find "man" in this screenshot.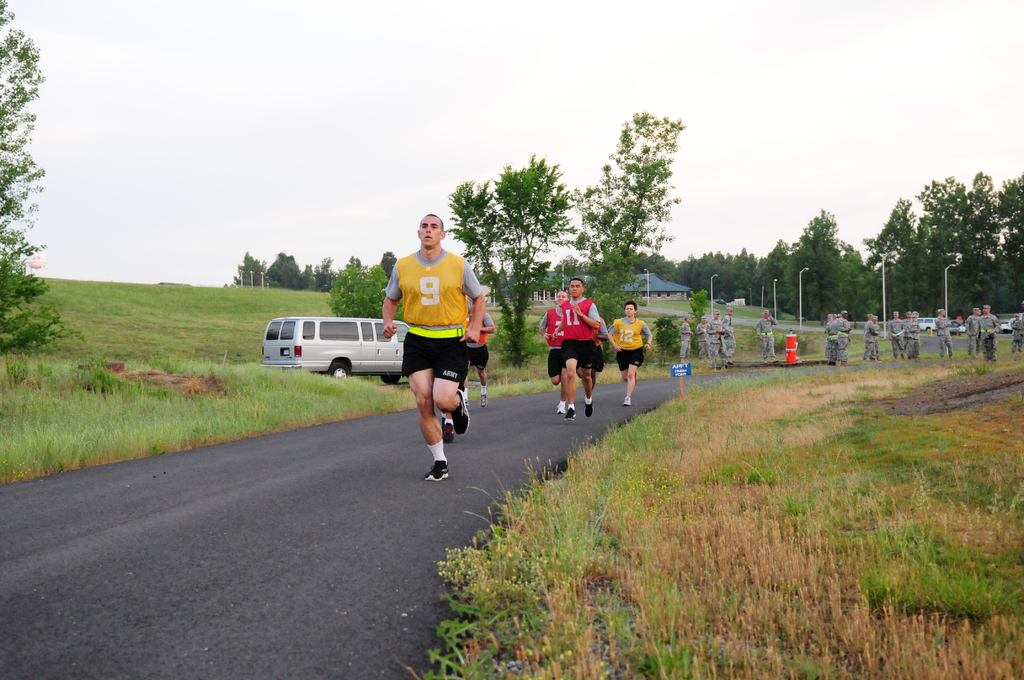
The bounding box for "man" is (603, 301, 655, 409).
